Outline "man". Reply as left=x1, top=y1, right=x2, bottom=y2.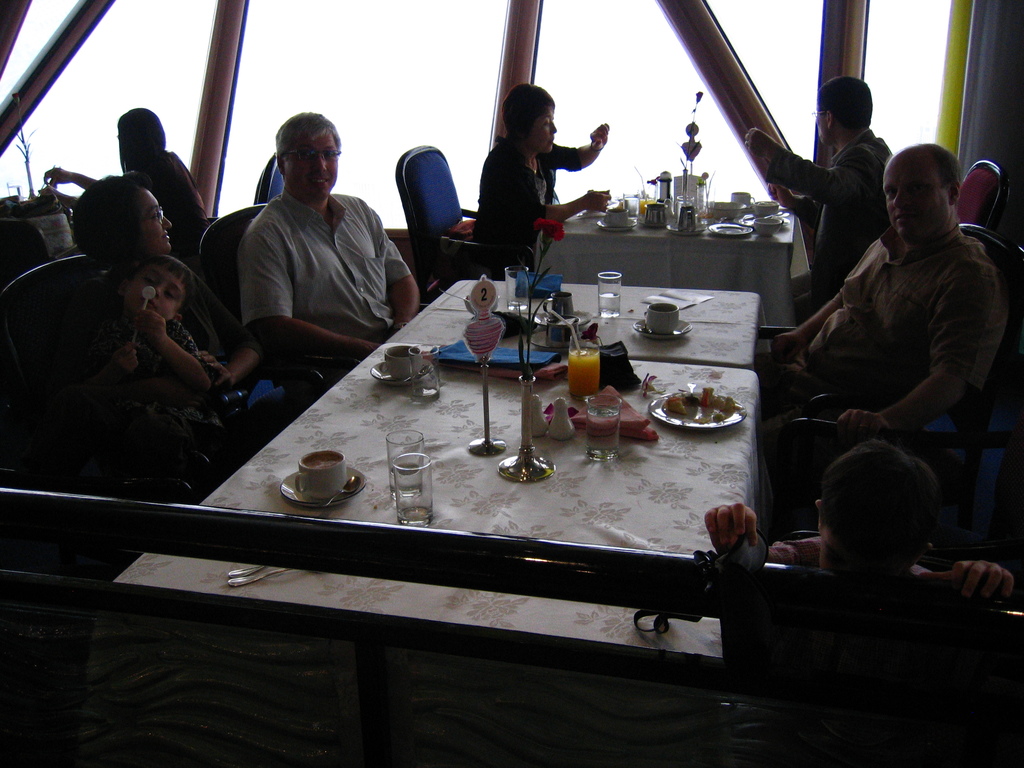
left=193, top=119, right=419, bottom=390.
